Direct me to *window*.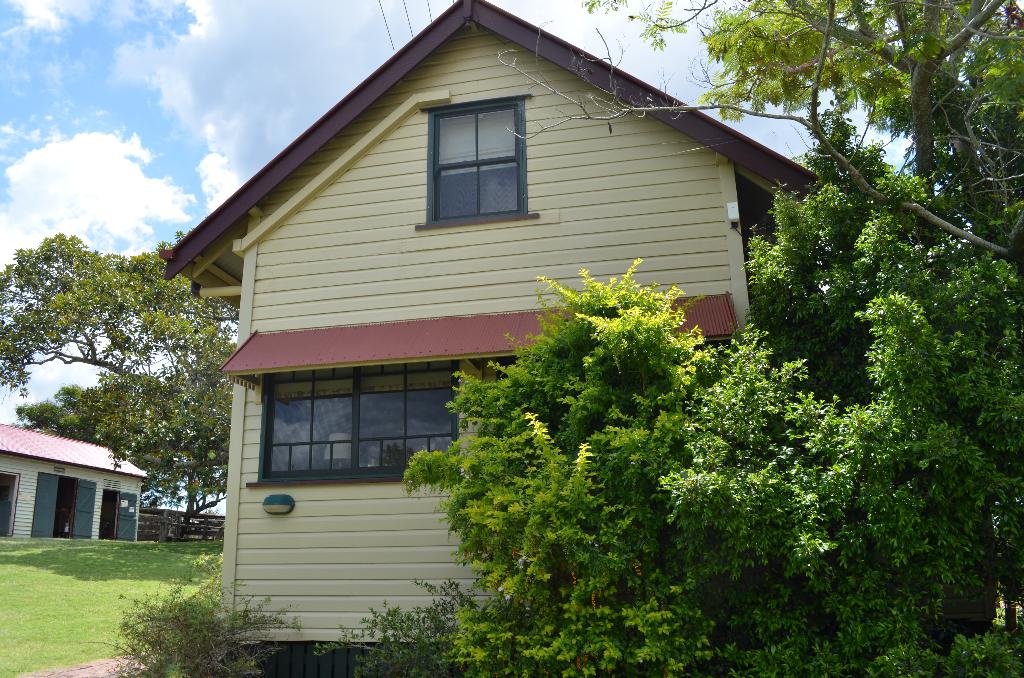
Direction: rect(422, 97, 535, 222).
